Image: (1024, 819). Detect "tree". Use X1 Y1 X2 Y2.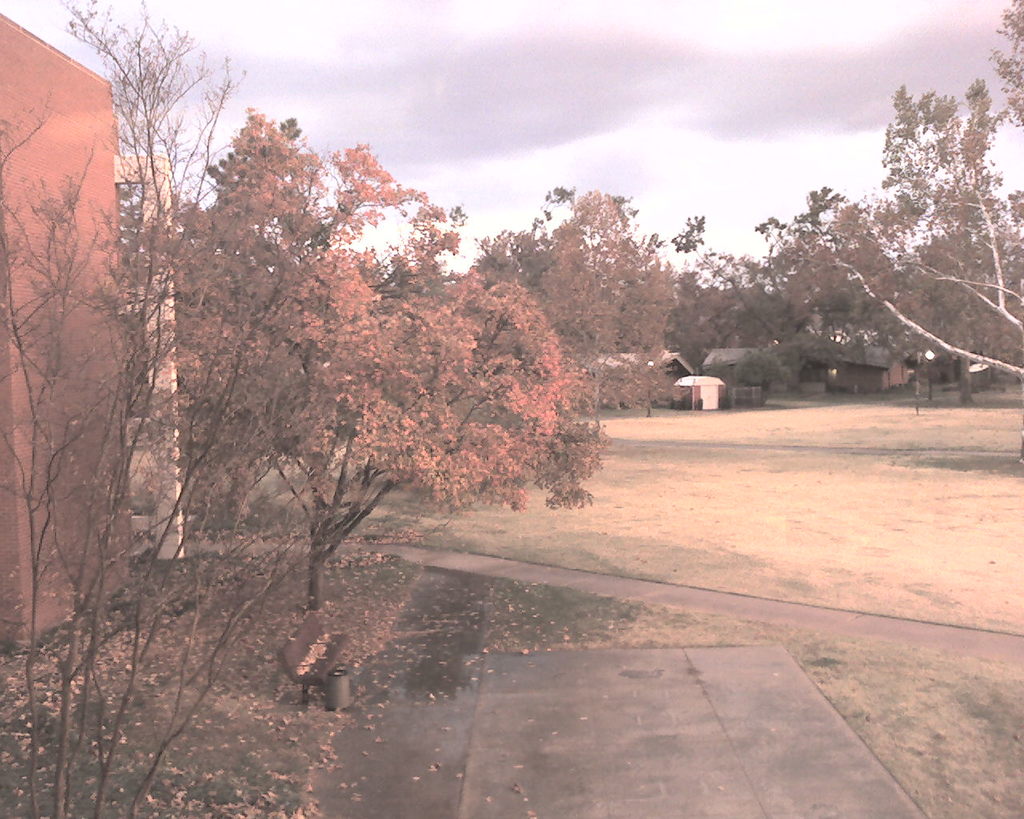
467 188 680 414.
